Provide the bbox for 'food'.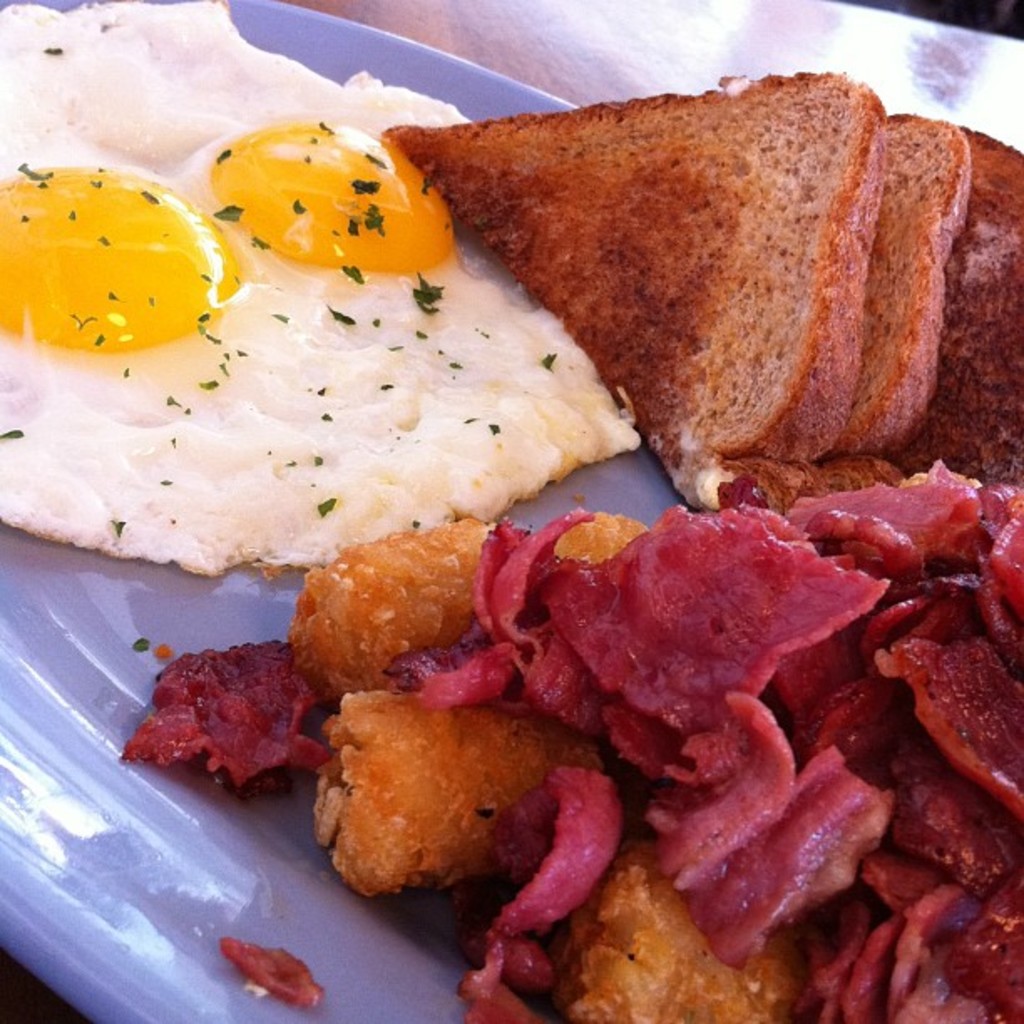
{"x1": 0, "y1": 0, "x2": 1022, "y2": 1022}.
